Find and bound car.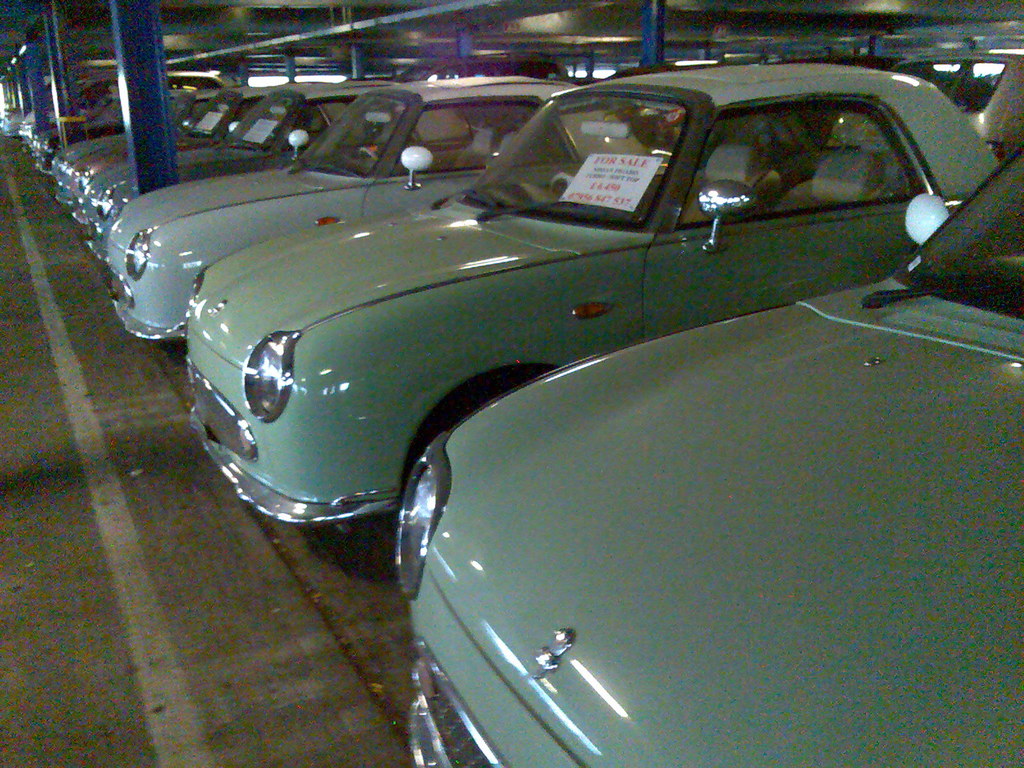
Bound: 47:84:345:212.
